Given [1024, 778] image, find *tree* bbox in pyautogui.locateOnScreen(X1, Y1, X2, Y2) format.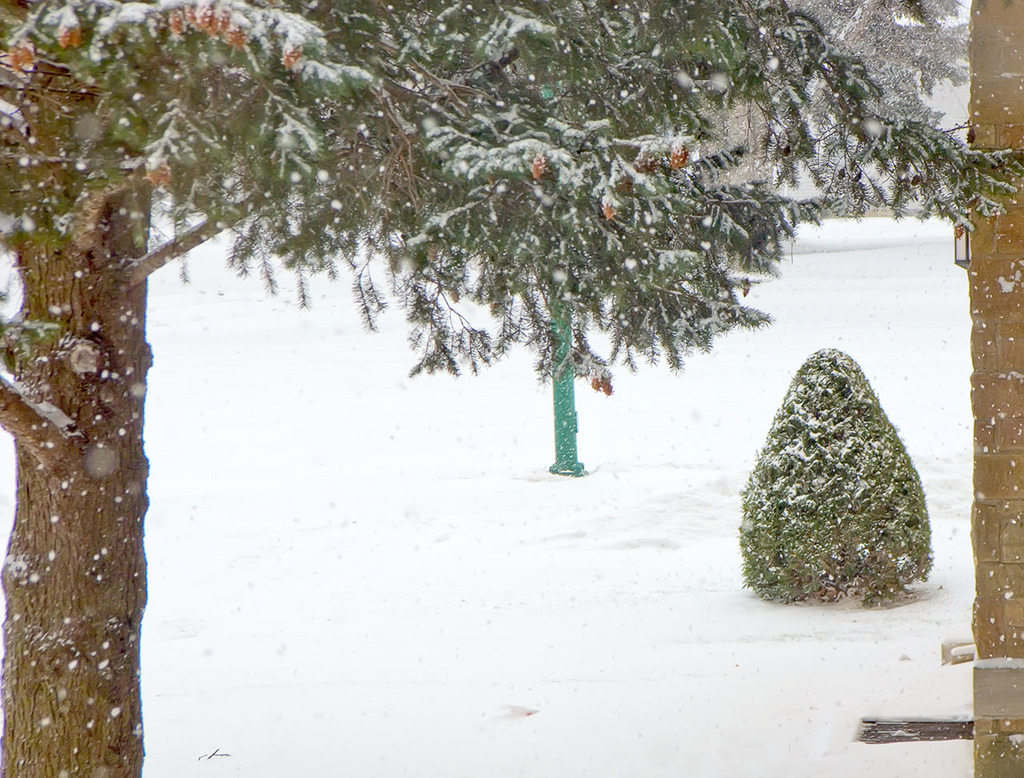
pyautogui.locateOnScreen(730, 343, 930, 609).
